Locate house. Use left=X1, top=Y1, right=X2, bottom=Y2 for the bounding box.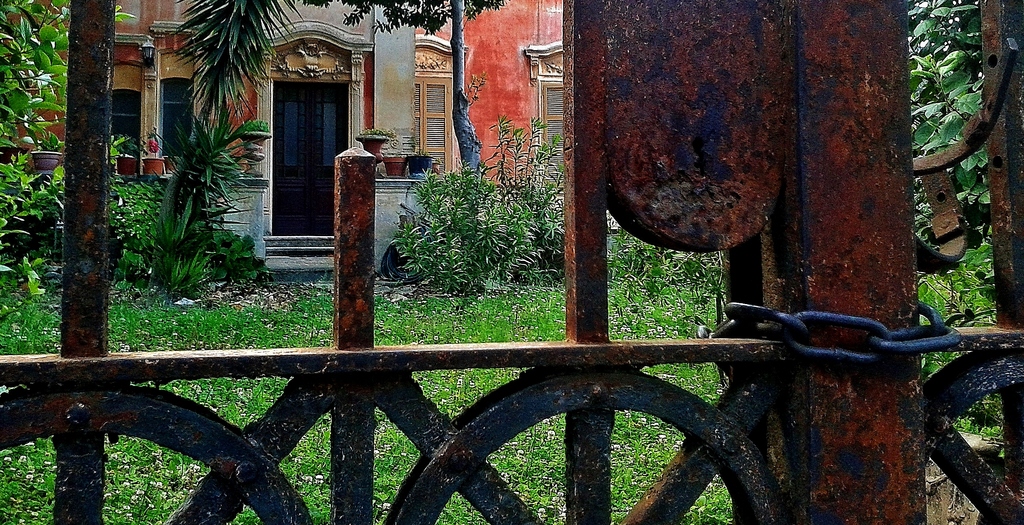
left=0, top=0, right=1023, bottom=282.
